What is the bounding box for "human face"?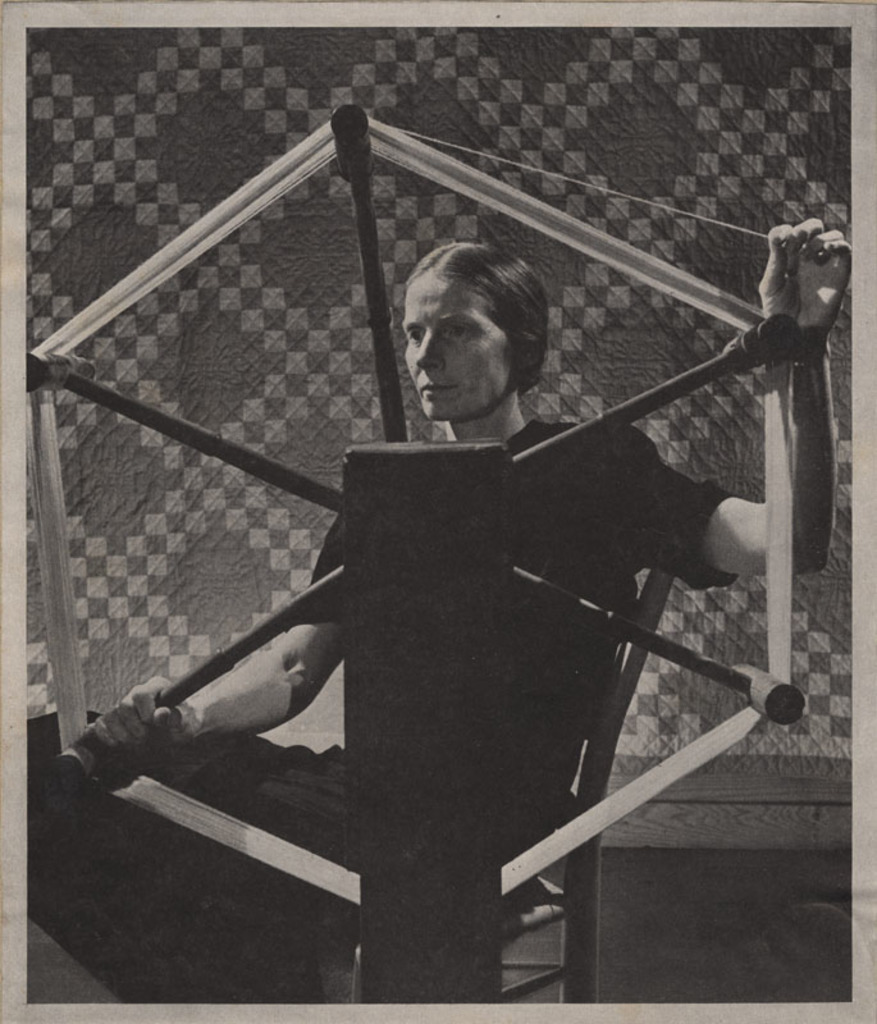
x1=403, y1=268, x2=511, y2=424.
